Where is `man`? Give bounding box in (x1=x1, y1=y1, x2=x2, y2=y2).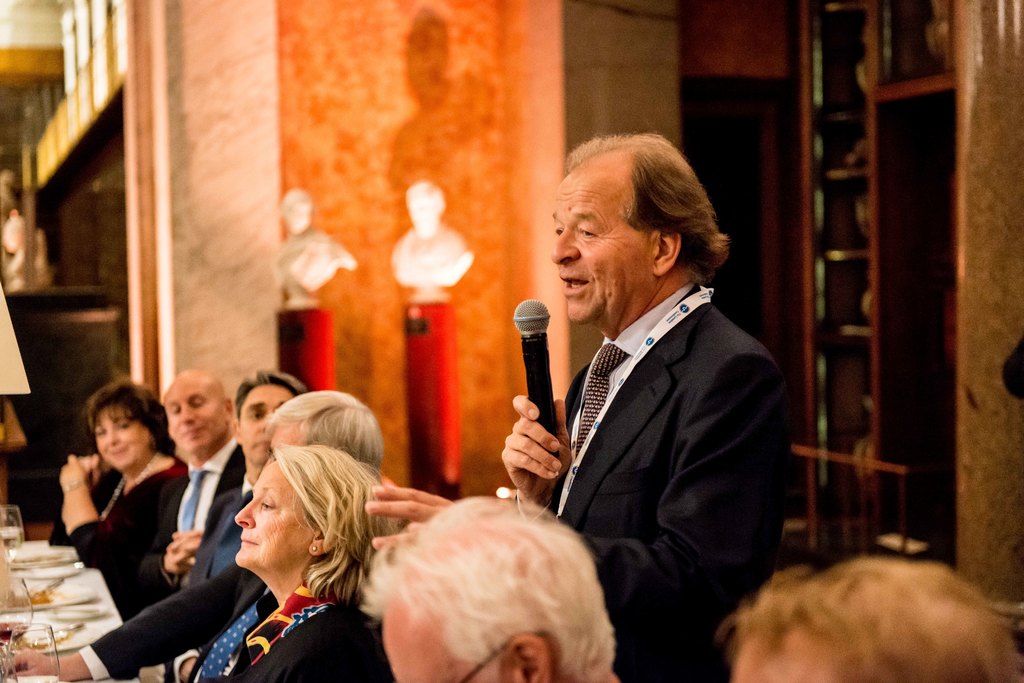
(x1=171, y1=373, x2=312, y2=596).
